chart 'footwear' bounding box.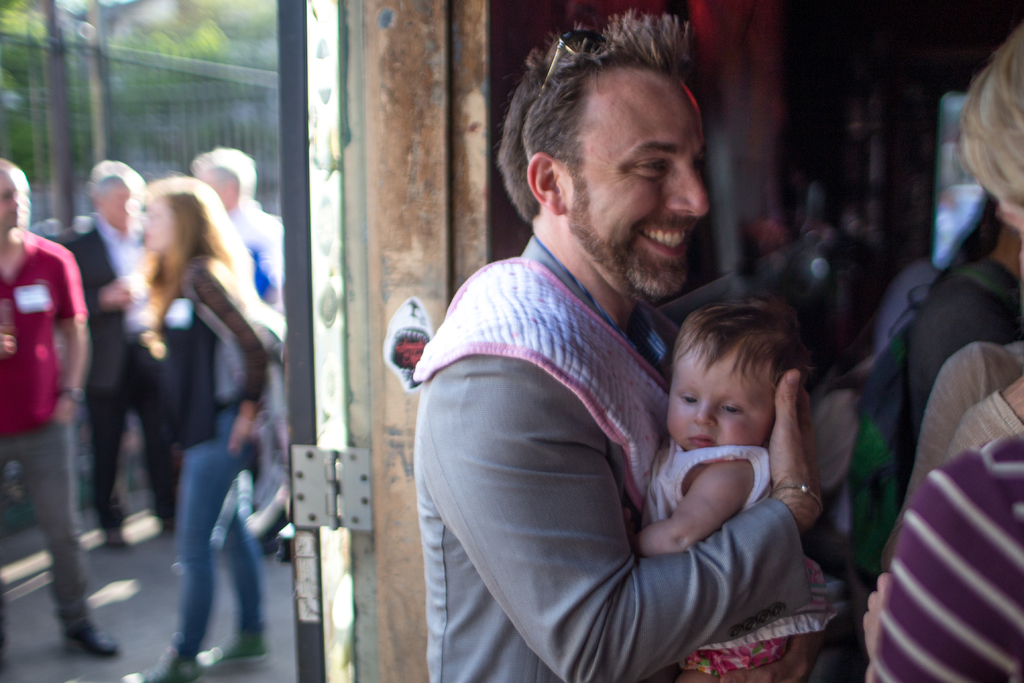
Charted: detection(154, 519, 175, 539).
